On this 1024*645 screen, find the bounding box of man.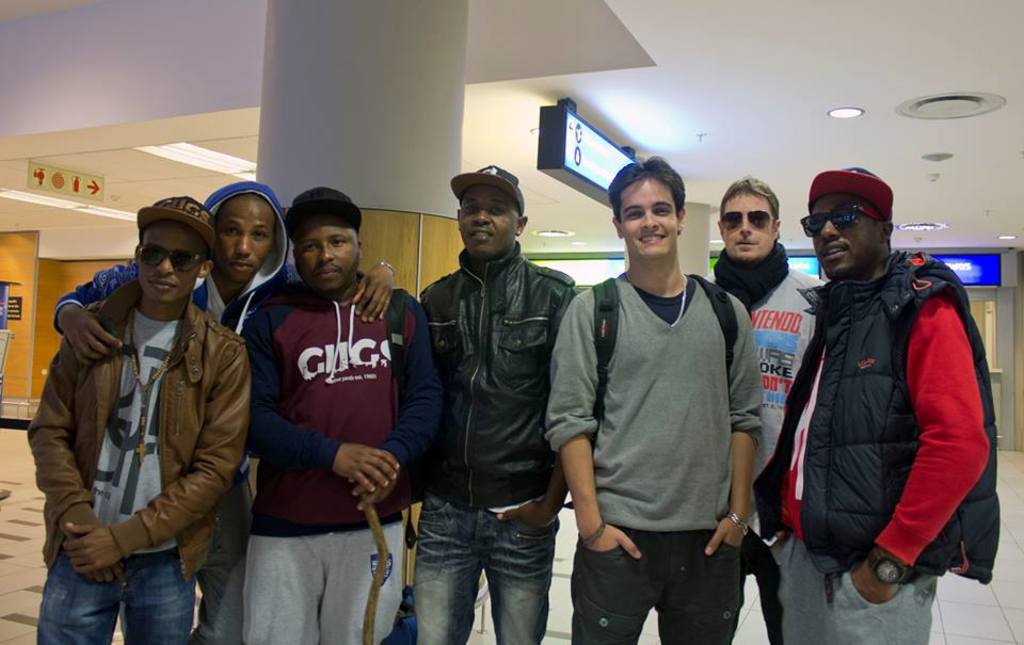
Bounding box: 755/164/1002/644.
